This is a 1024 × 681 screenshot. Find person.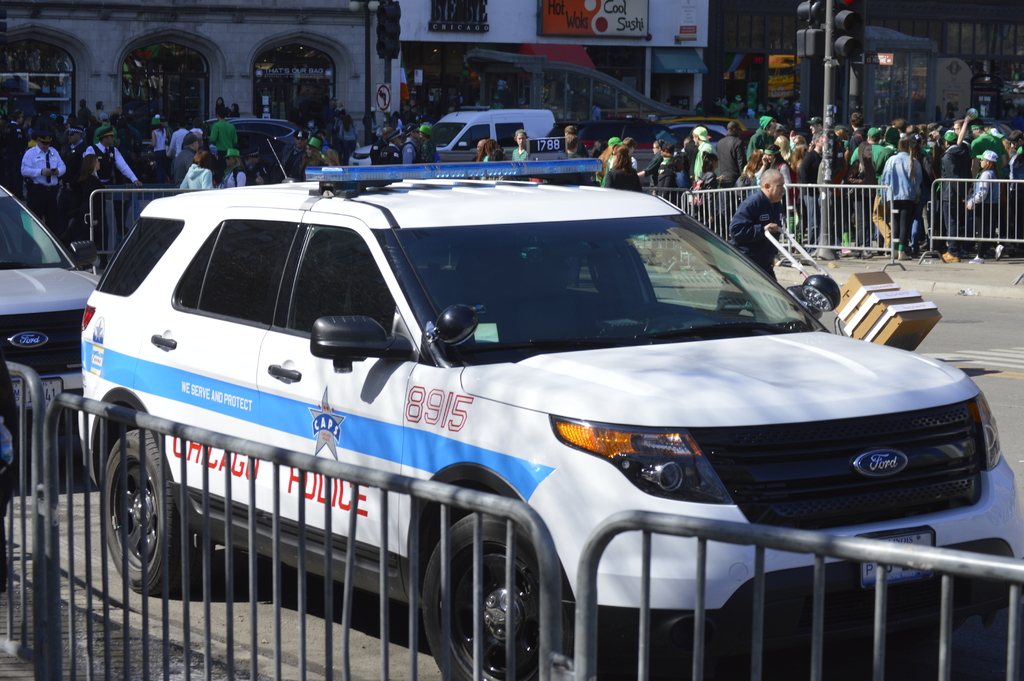
Bounding box: region(156, 110, 188, 172).
